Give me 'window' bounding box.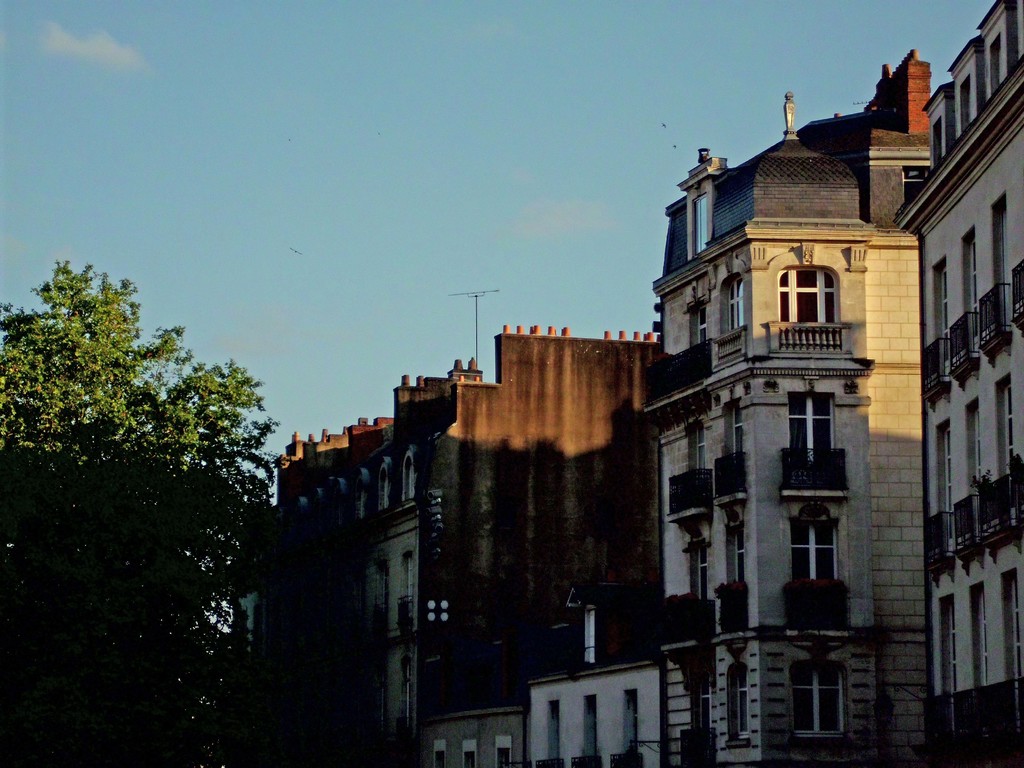
494, 737, 509, 767.
